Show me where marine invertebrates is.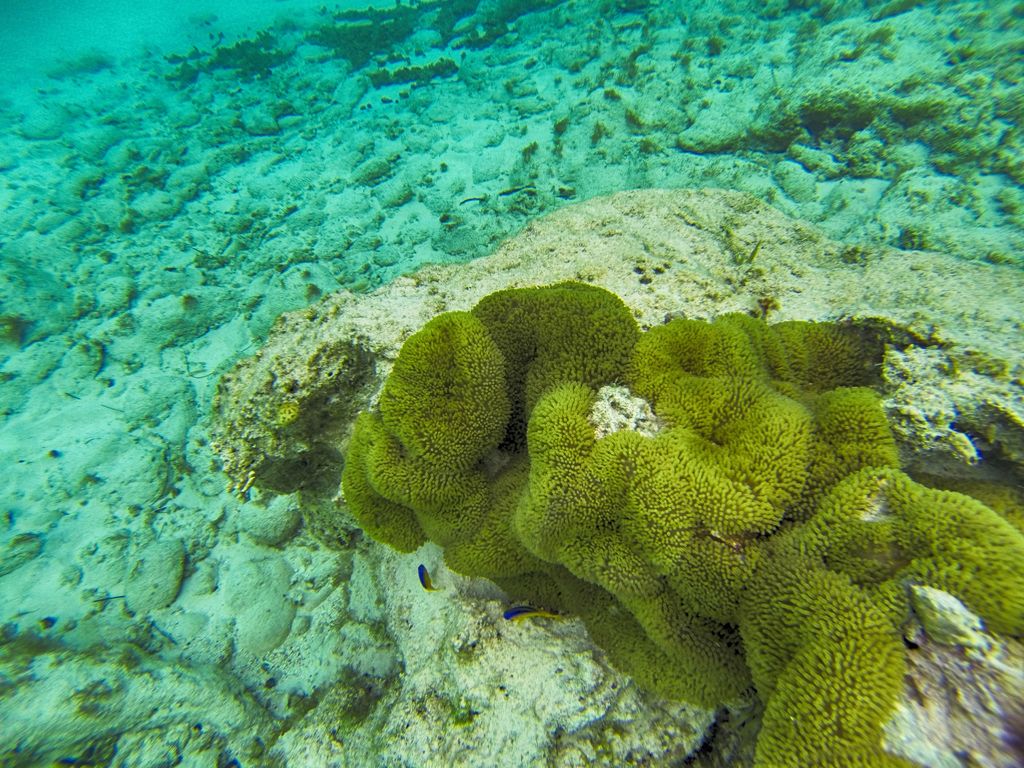
marine invertebrates is at 323,0,432,90.
